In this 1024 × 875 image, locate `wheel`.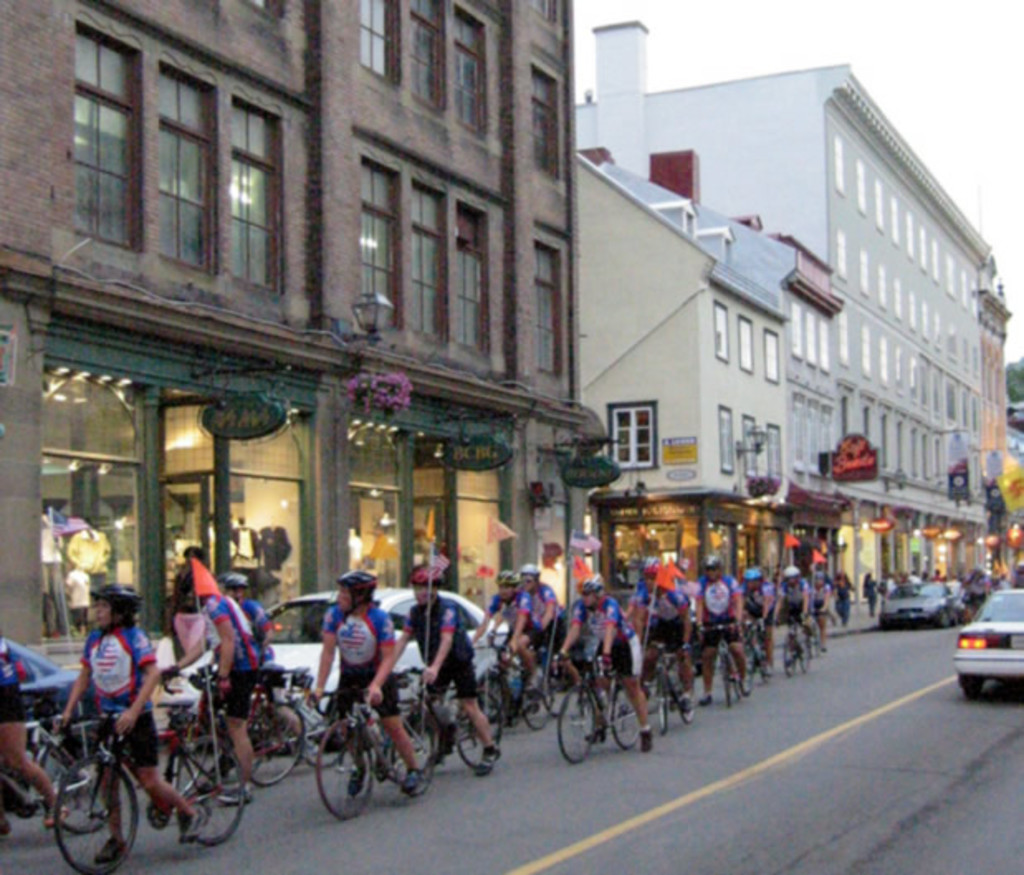
Bounding box: x1=741 y1=650 x2=754 y2=700.
